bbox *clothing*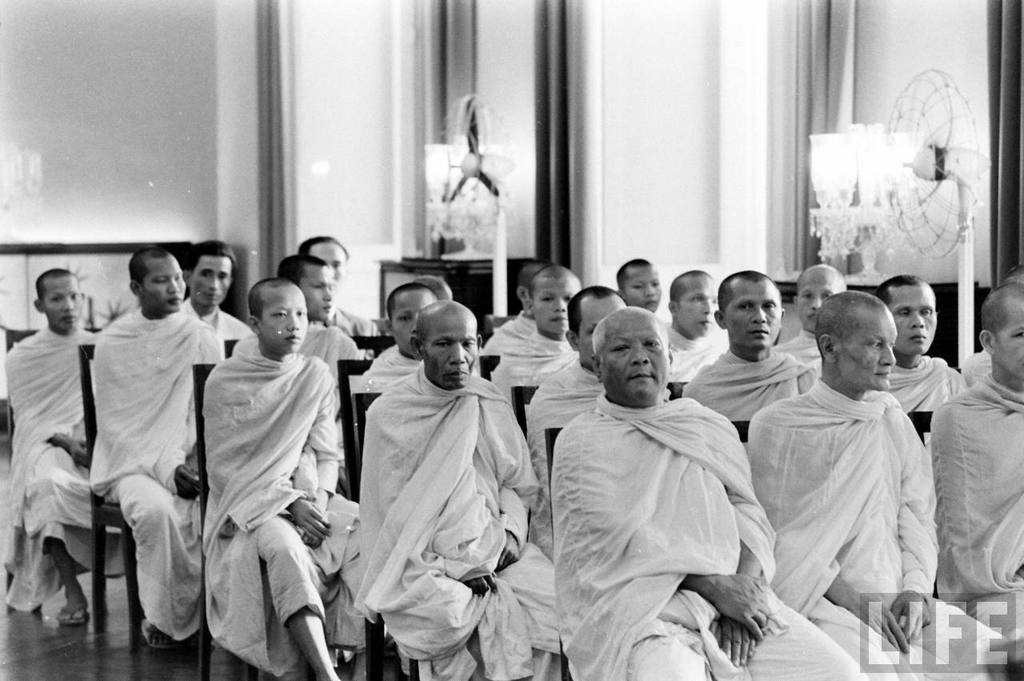
BBox(932, 374, 1023, 657)
